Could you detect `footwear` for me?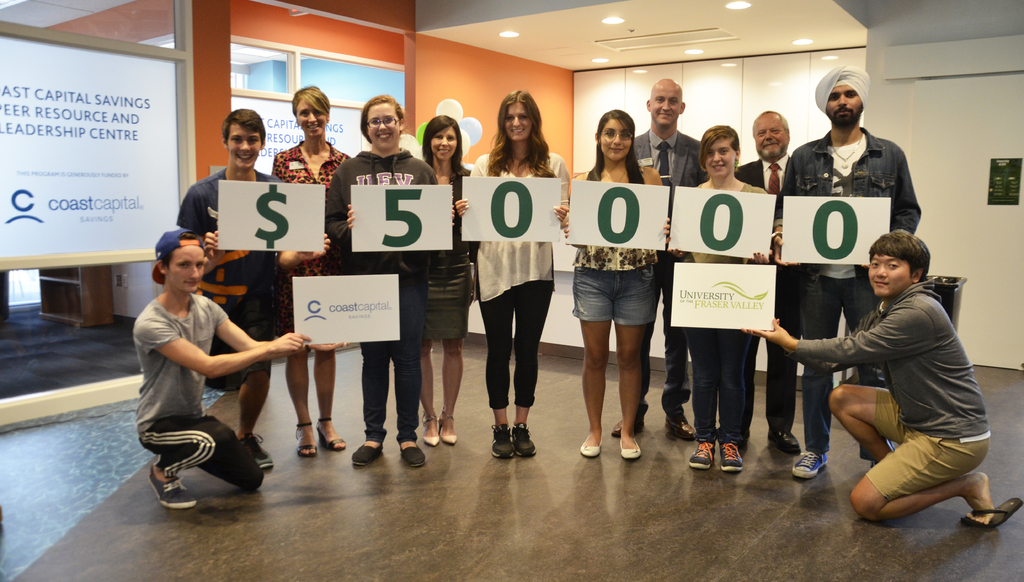
Detection result: locate(794, 448, 829, 480).
